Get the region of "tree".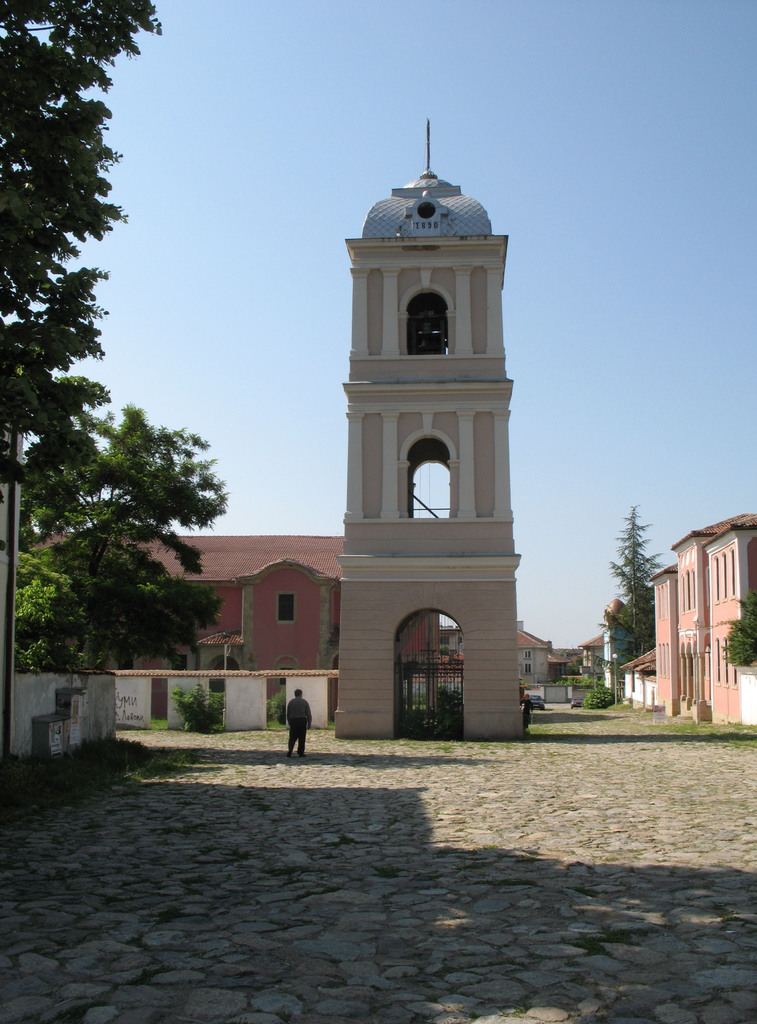
left=591, top=501, right=661, bottom=674.
